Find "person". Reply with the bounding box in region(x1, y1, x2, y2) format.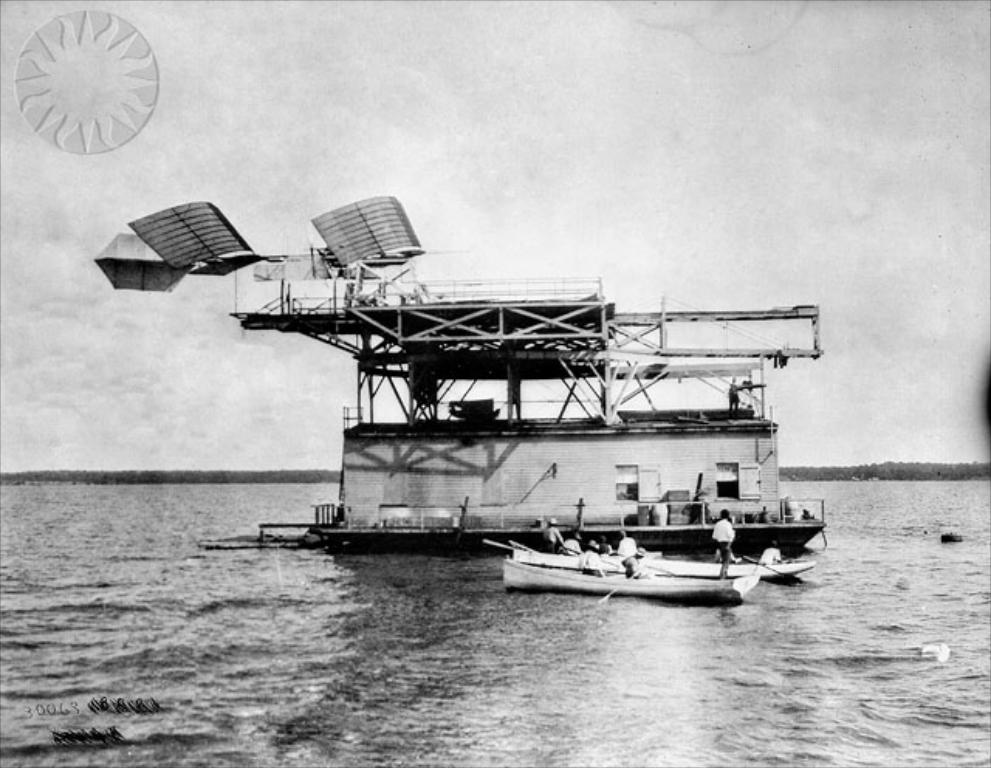
region(616, 540, 641, 582).
